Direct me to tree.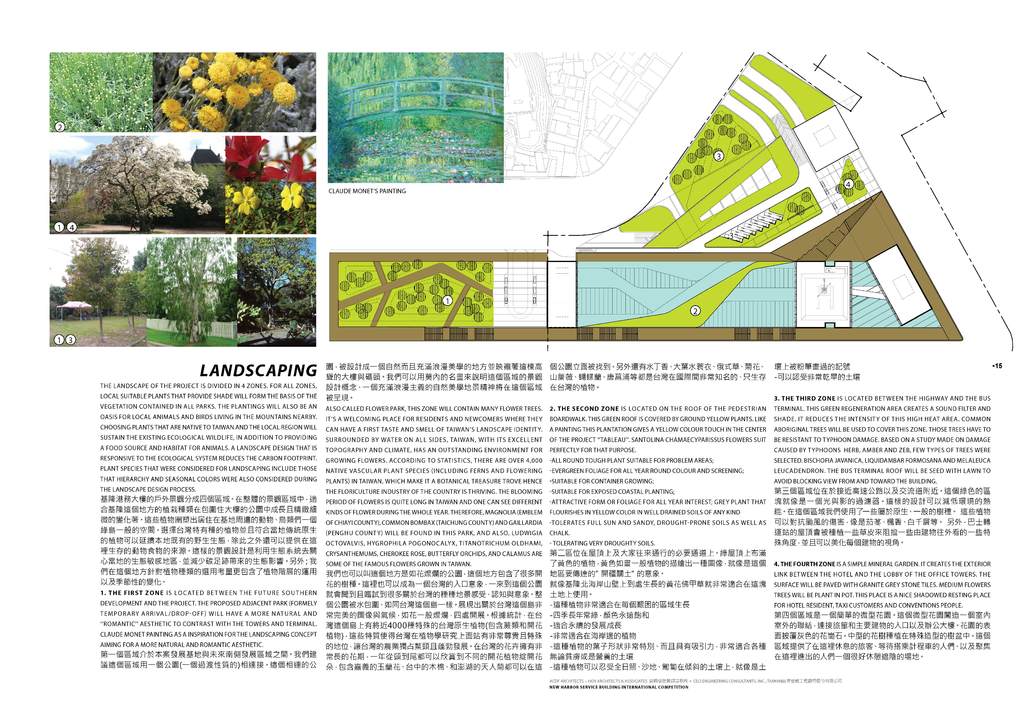
Direction: BBox(58, 184, 106, 226).
